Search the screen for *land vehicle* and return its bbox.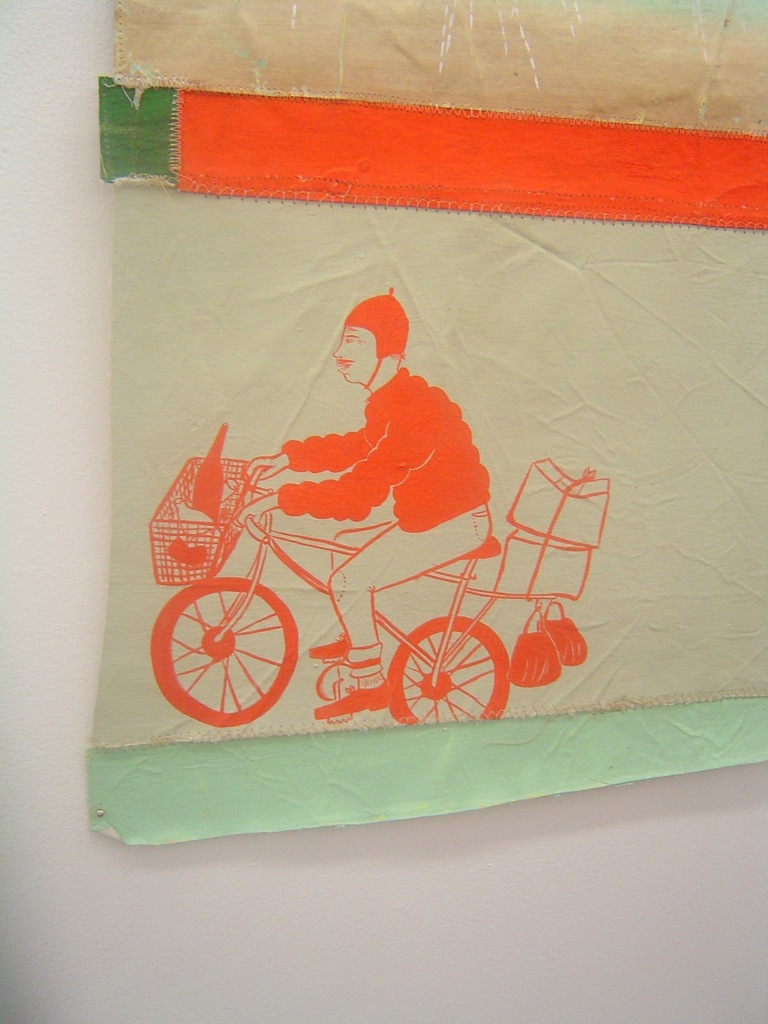
Found: x1=145 y1=454 x2=551 y2=718.
